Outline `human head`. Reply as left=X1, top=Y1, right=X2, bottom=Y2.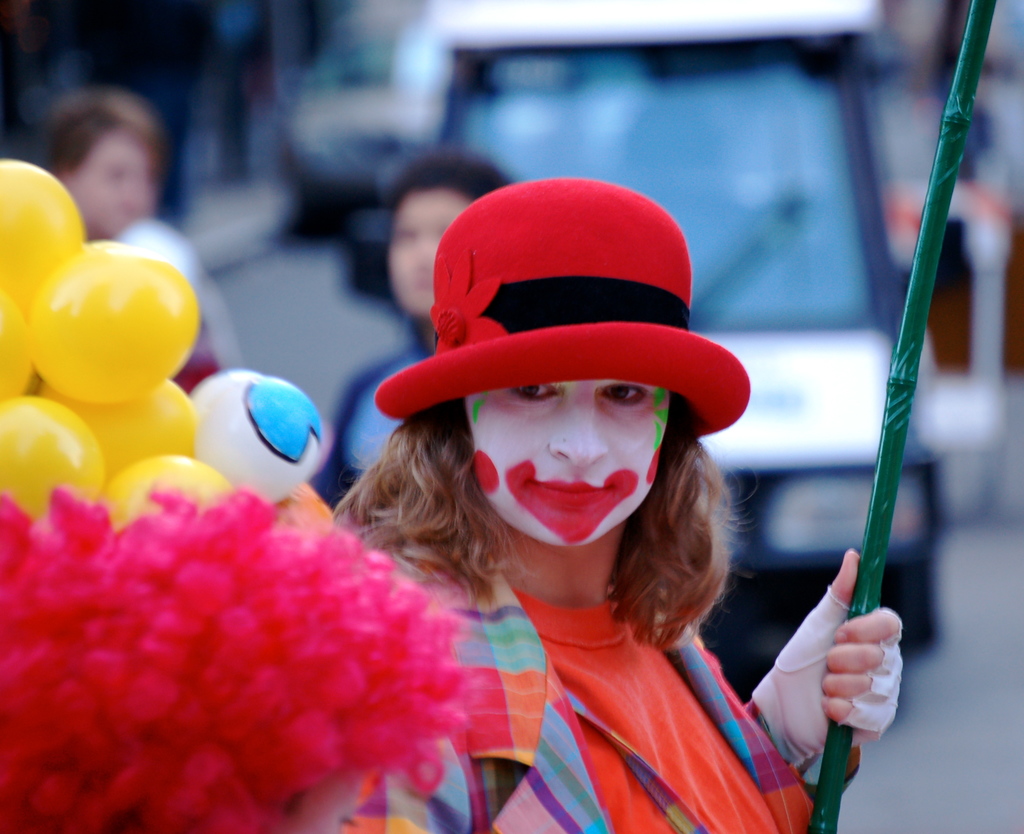
left=357, top=172, right=727, bottom=622.
